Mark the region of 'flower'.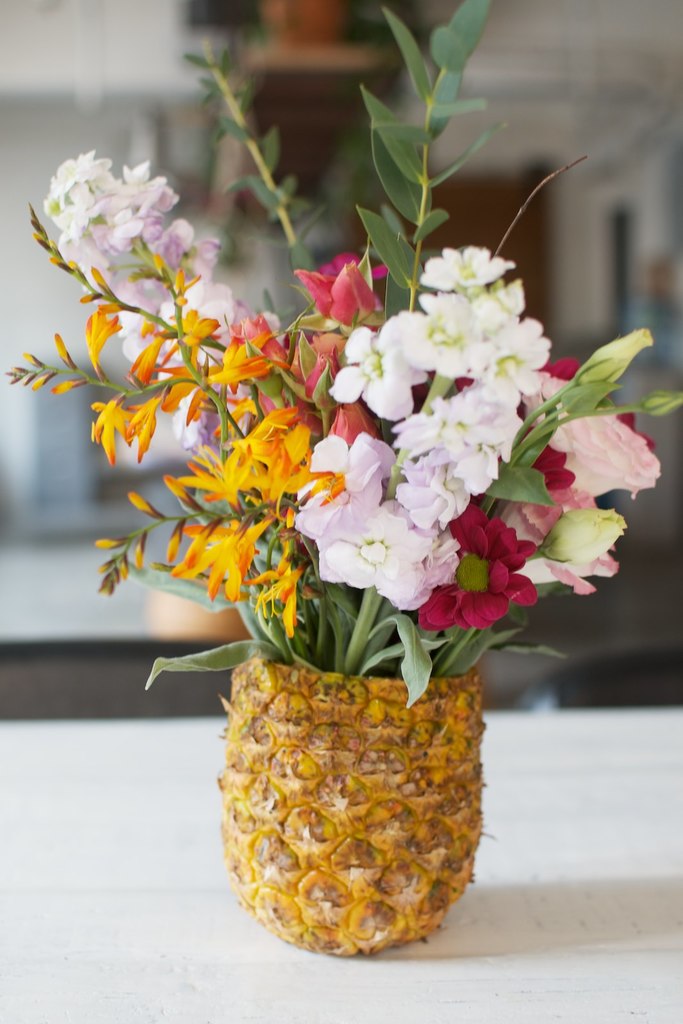
Region: l=88, t=393, r=122, b=456.
